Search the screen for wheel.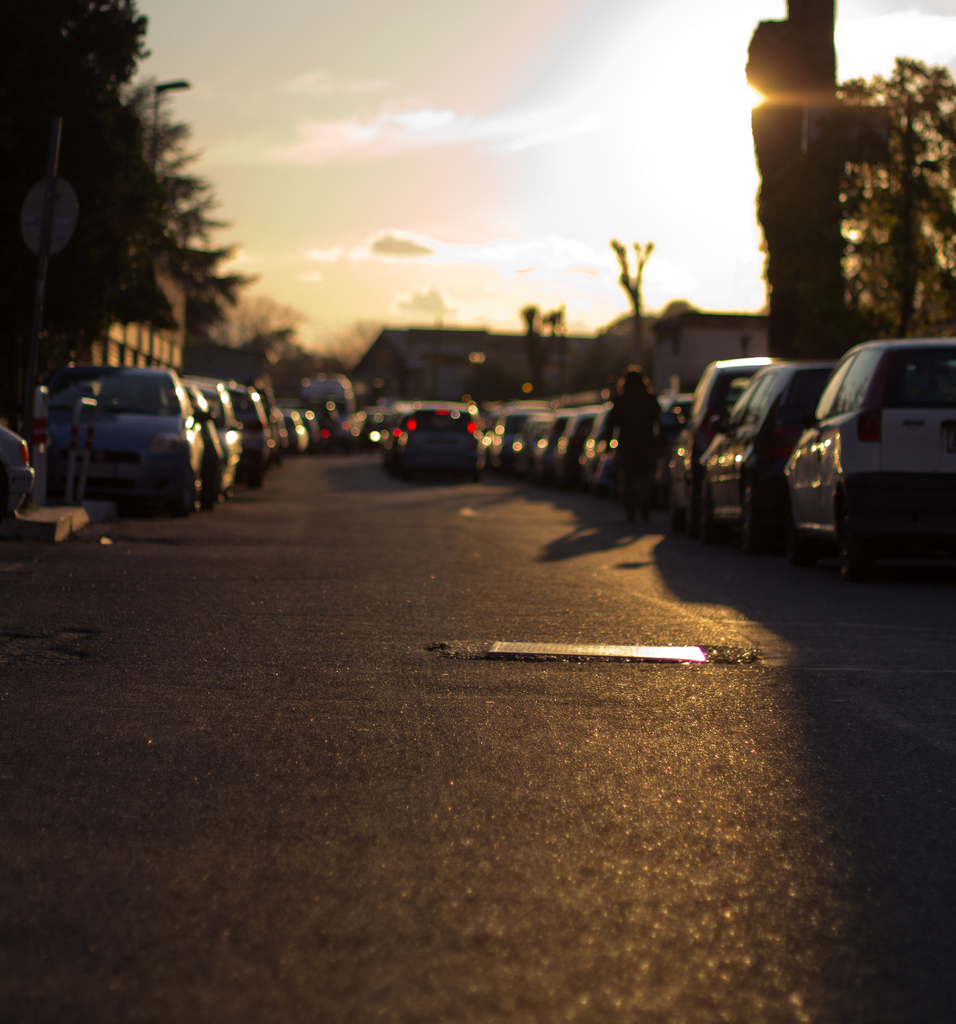
Found at bbox=[688, 495, 703, 543].
